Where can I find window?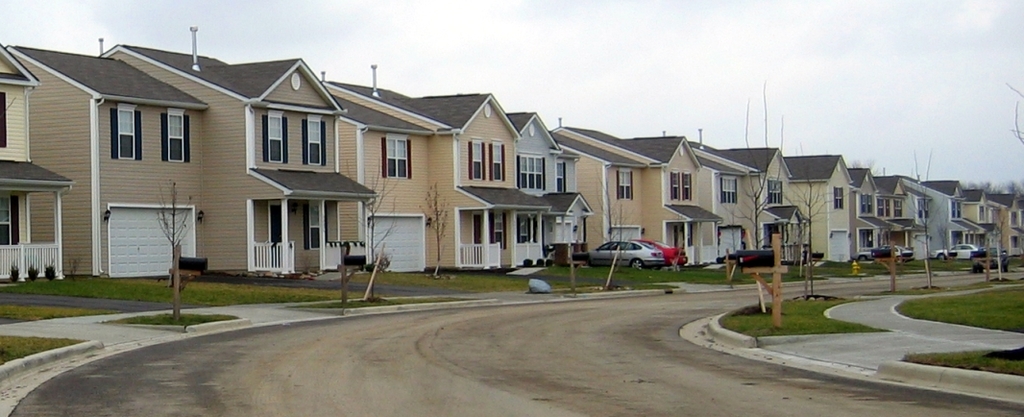
You can find it at bbox(307, 112, 325, 167).
